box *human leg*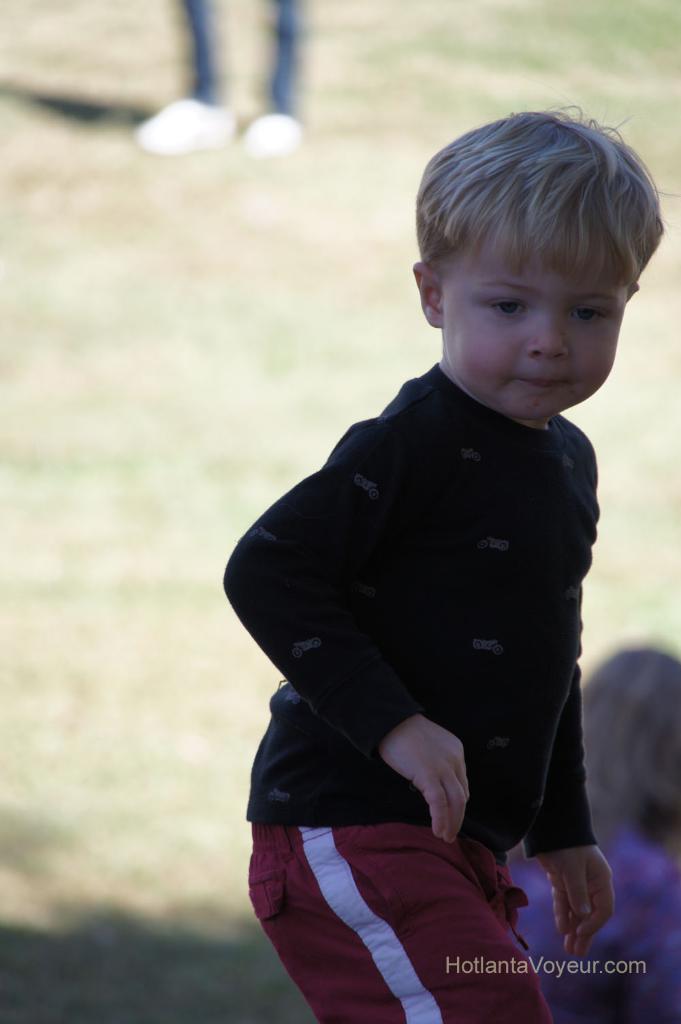
locate(252, 679, 546, 1019)
